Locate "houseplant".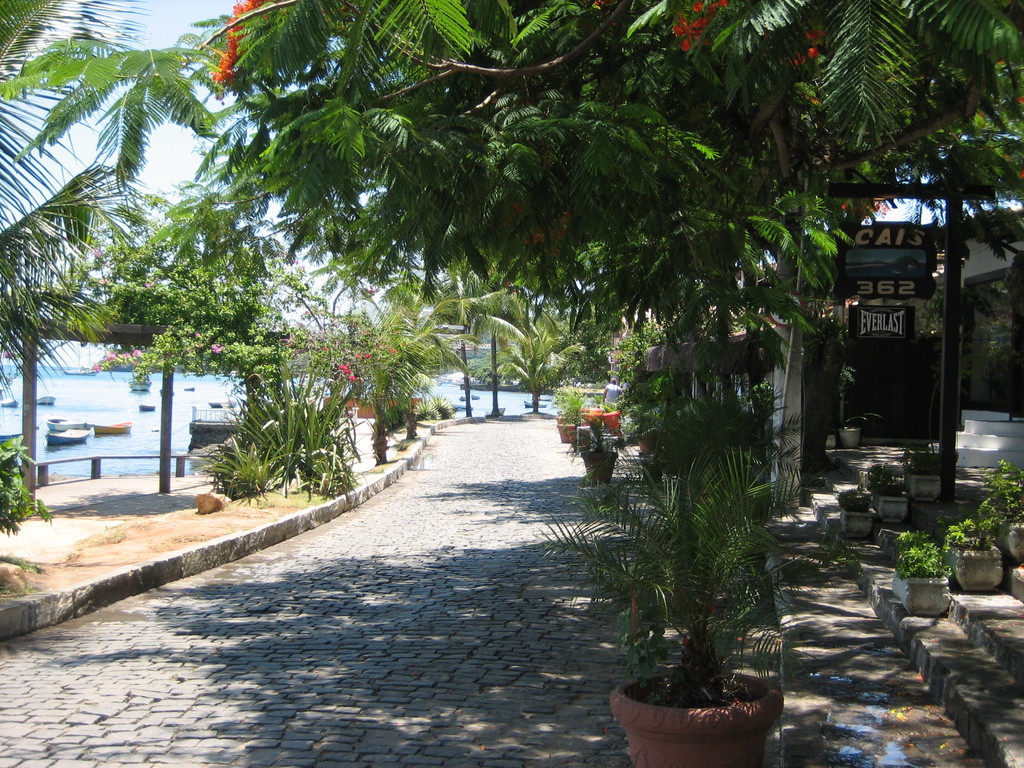
Bounding box: l=552, t=393, r=575, b=440.
